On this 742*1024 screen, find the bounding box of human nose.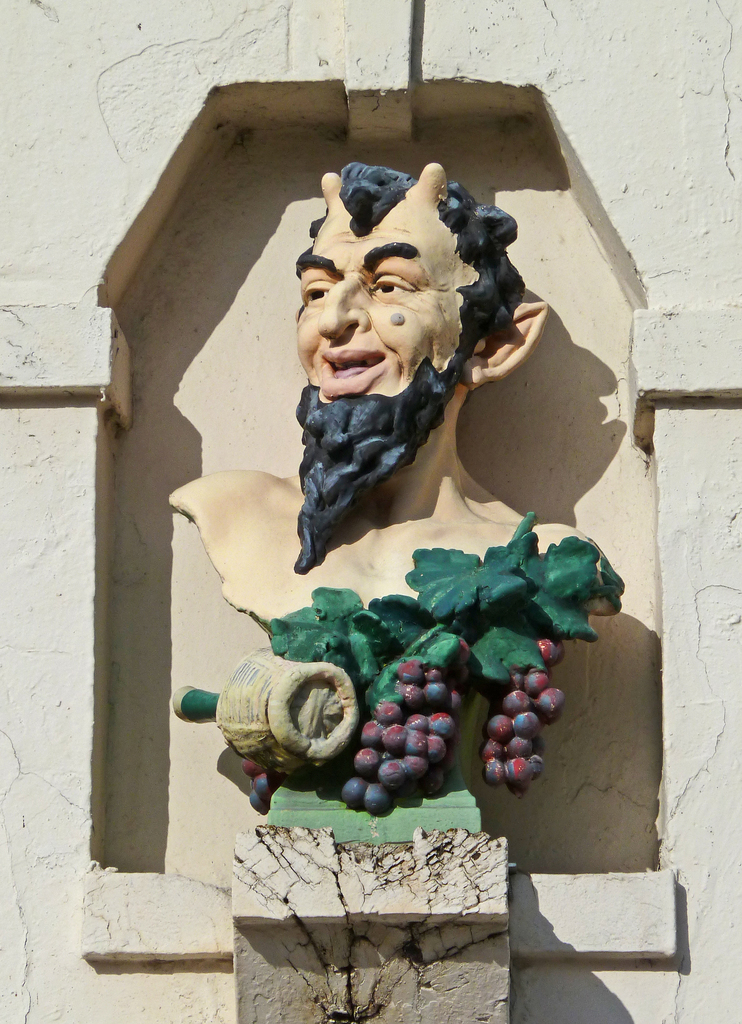
Bounding box: 312 272 372 338.
